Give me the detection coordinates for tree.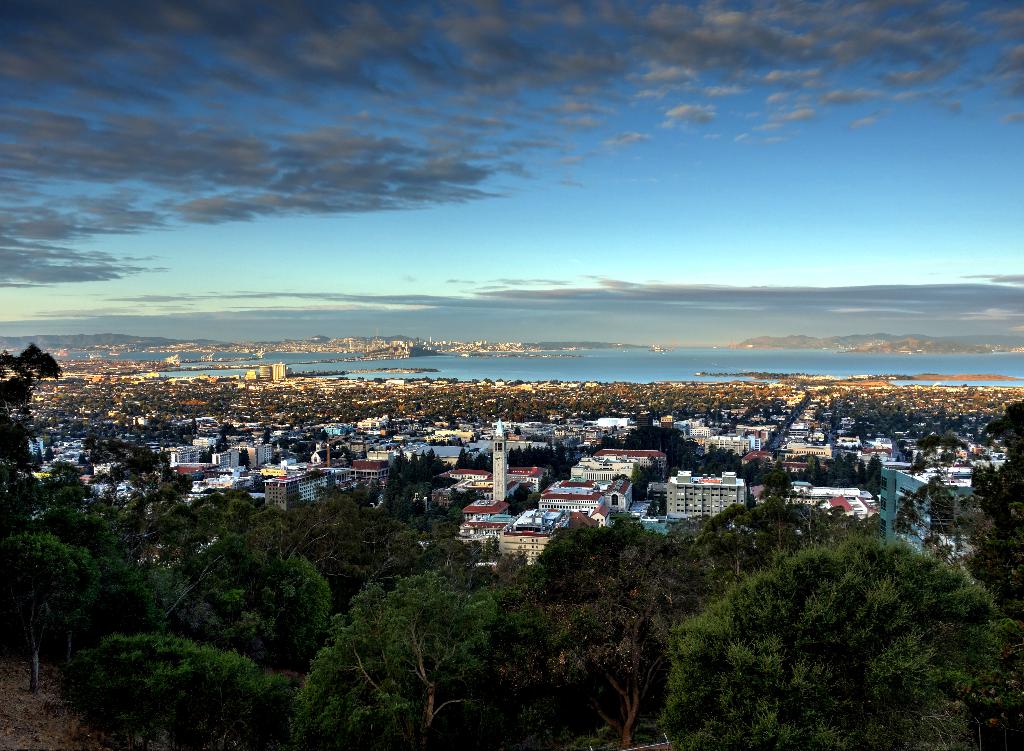
[290, 575, 545, 750].
